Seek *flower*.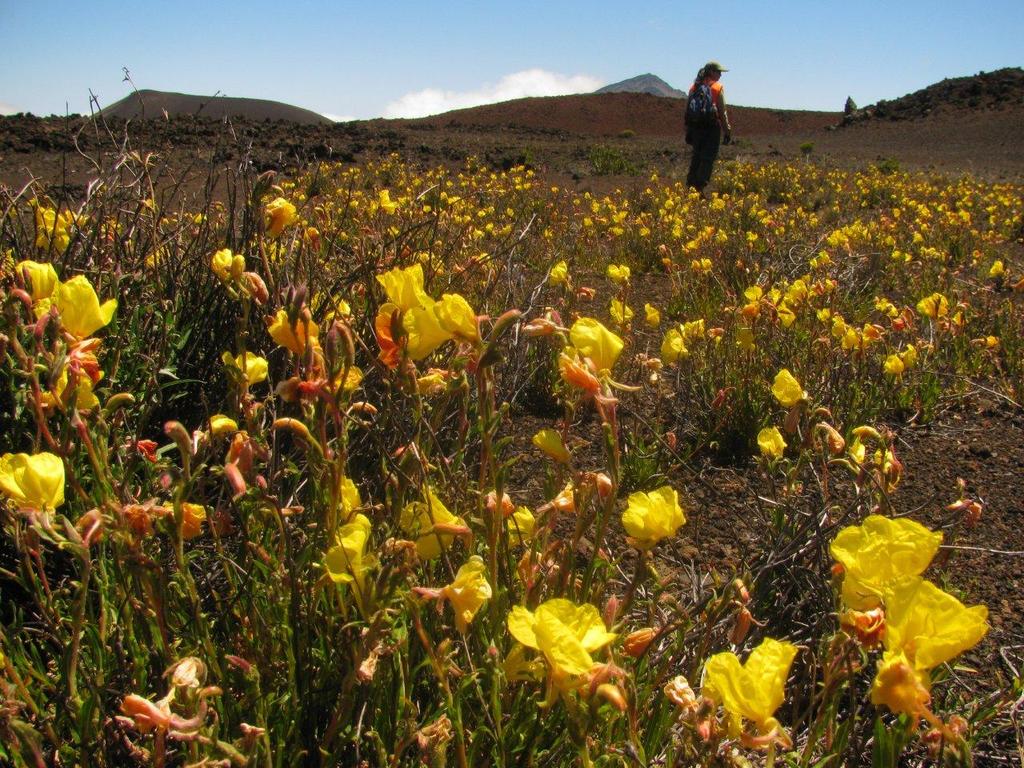
select_region(695, 638, 797, 718).
